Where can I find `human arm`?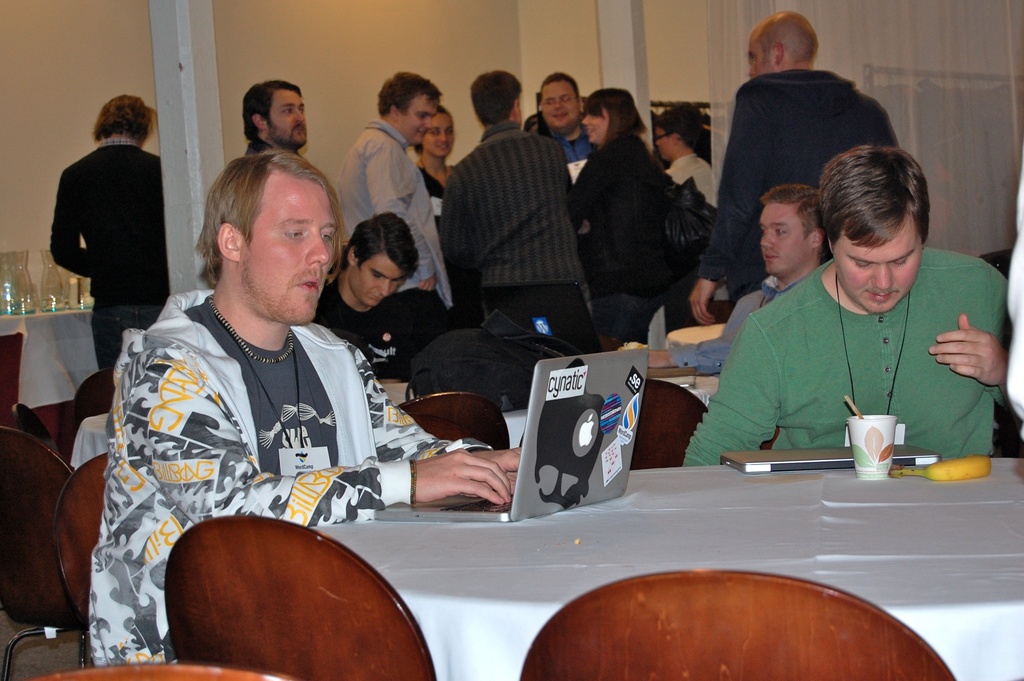
You can find it at pyautogui.locateOnScreen(562, 132, 588, 236).
